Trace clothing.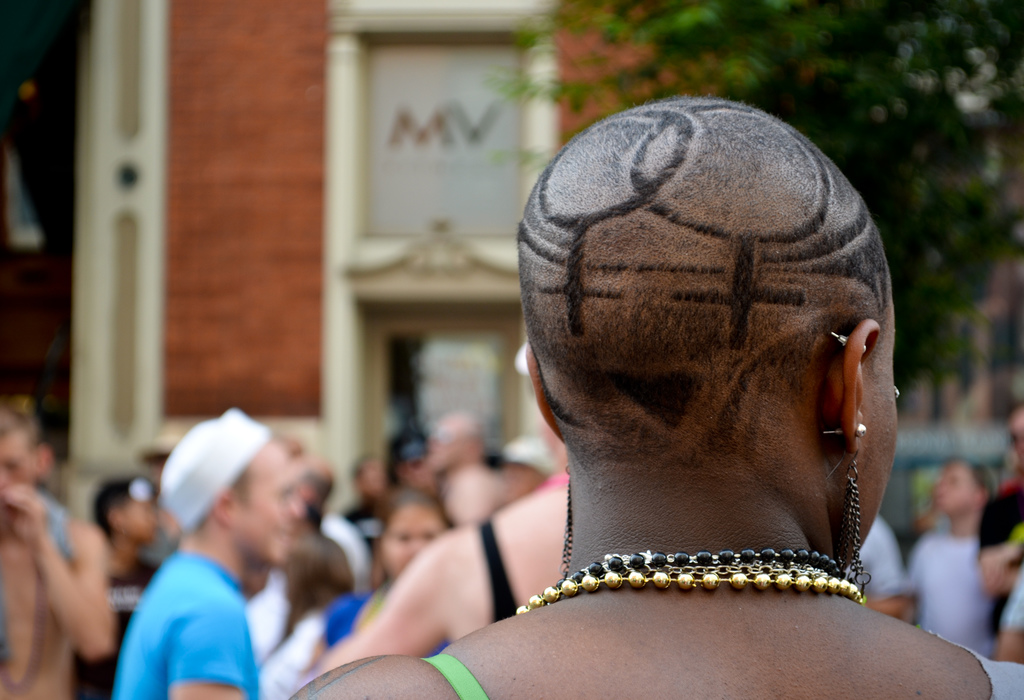
Traced to [0, 502, 57, 660].
